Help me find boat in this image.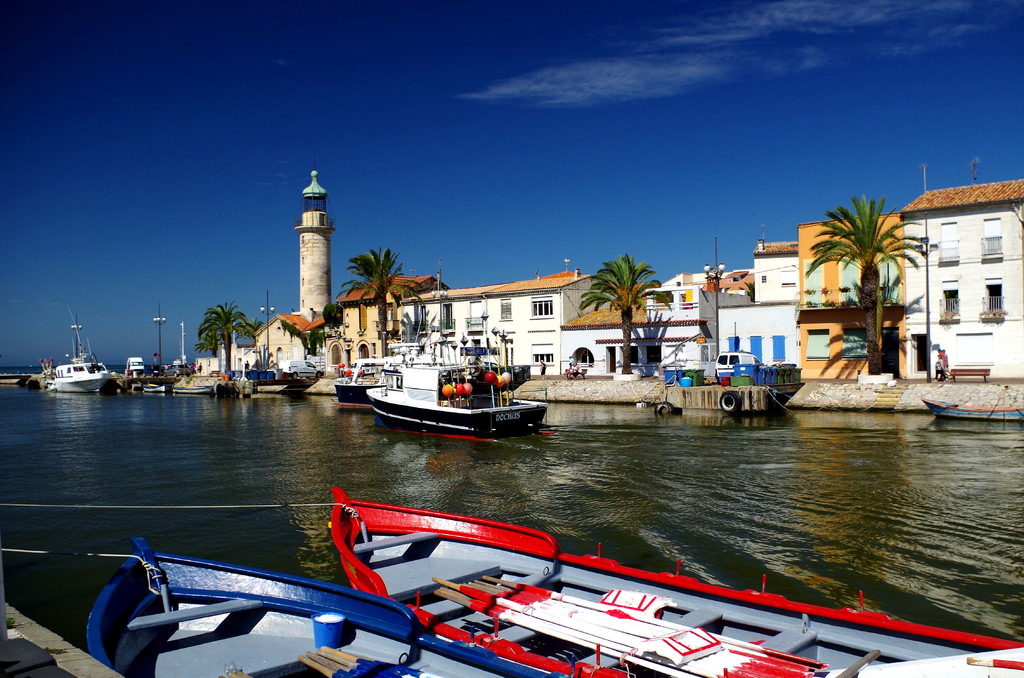
Found it: <bbox>249, 380, 320, 397</bbox>.
